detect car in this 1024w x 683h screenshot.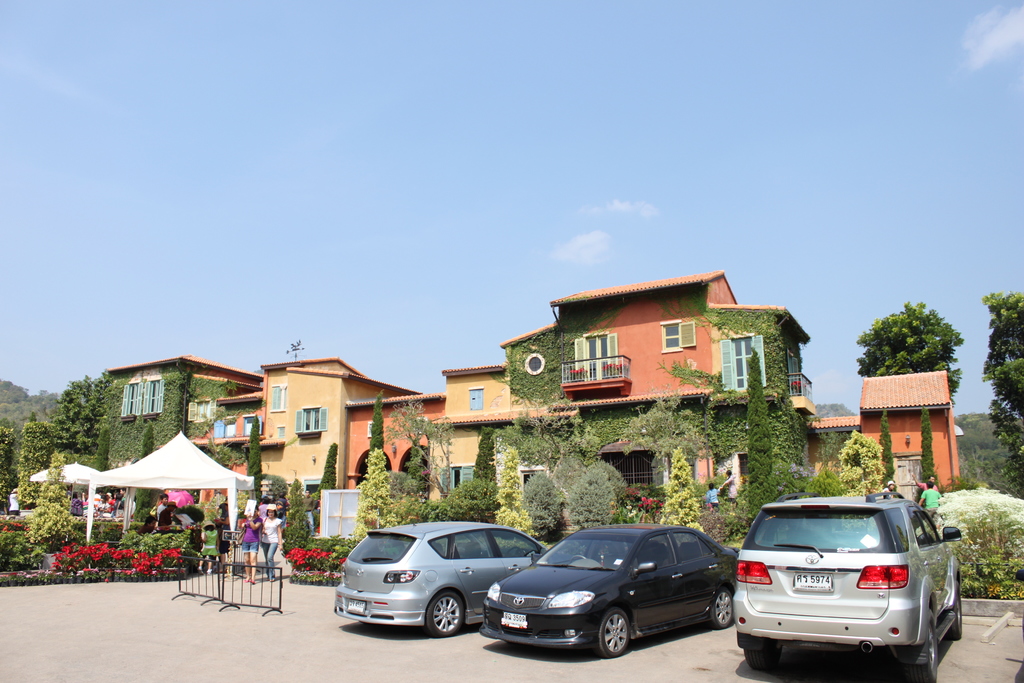
Detection: region(483, 518, 740, 656).
